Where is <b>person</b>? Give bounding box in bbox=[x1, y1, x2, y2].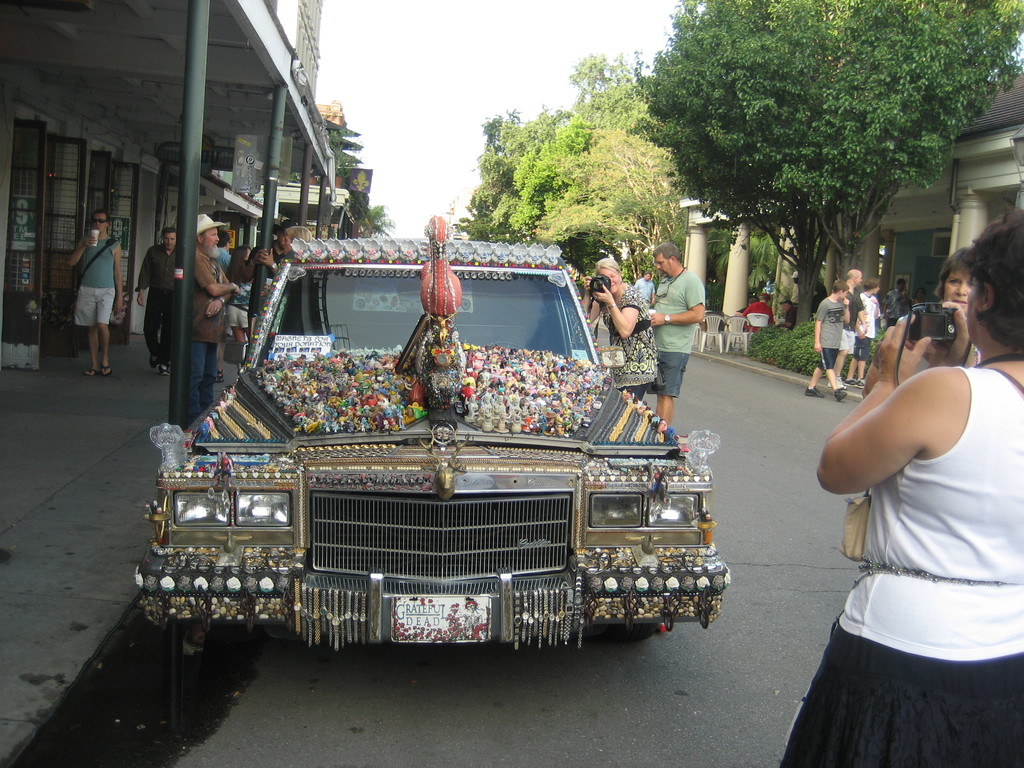
bbox=[642, 228, 708, 431].
